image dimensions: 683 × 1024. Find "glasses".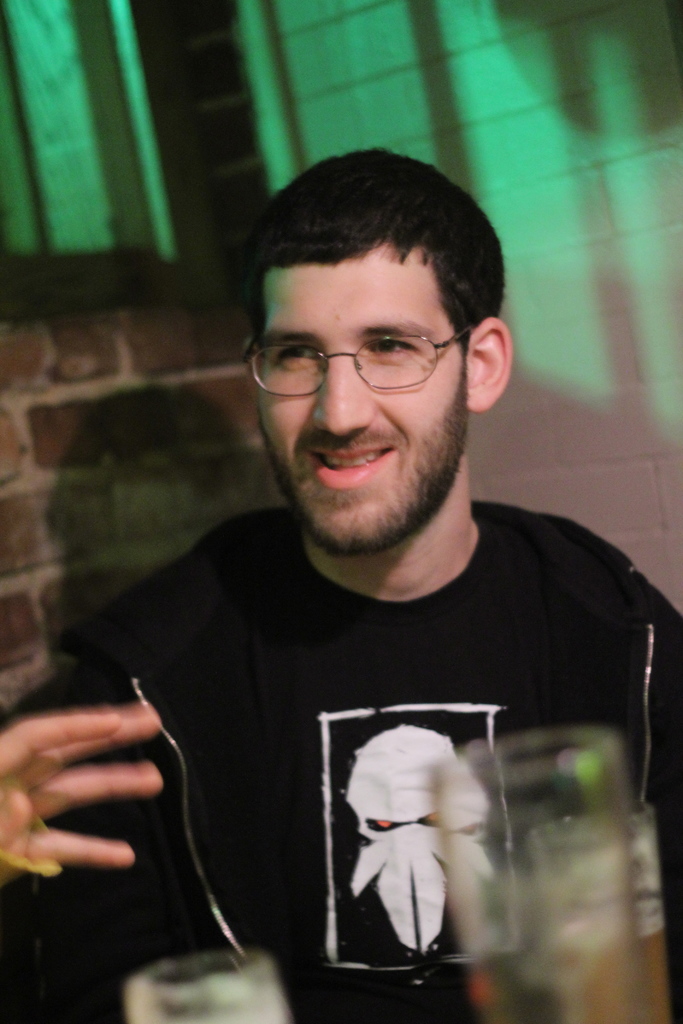
left=251, top=309, right=493, bottom=393.
